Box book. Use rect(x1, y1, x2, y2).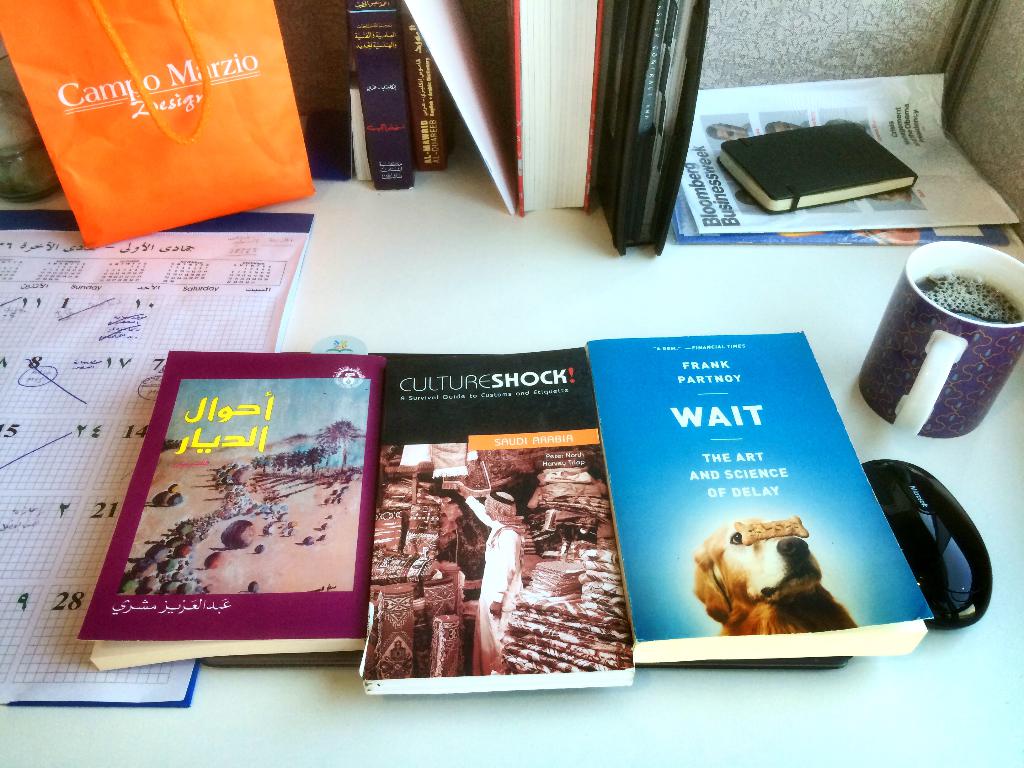
rect(499, 0, 608, 206).
